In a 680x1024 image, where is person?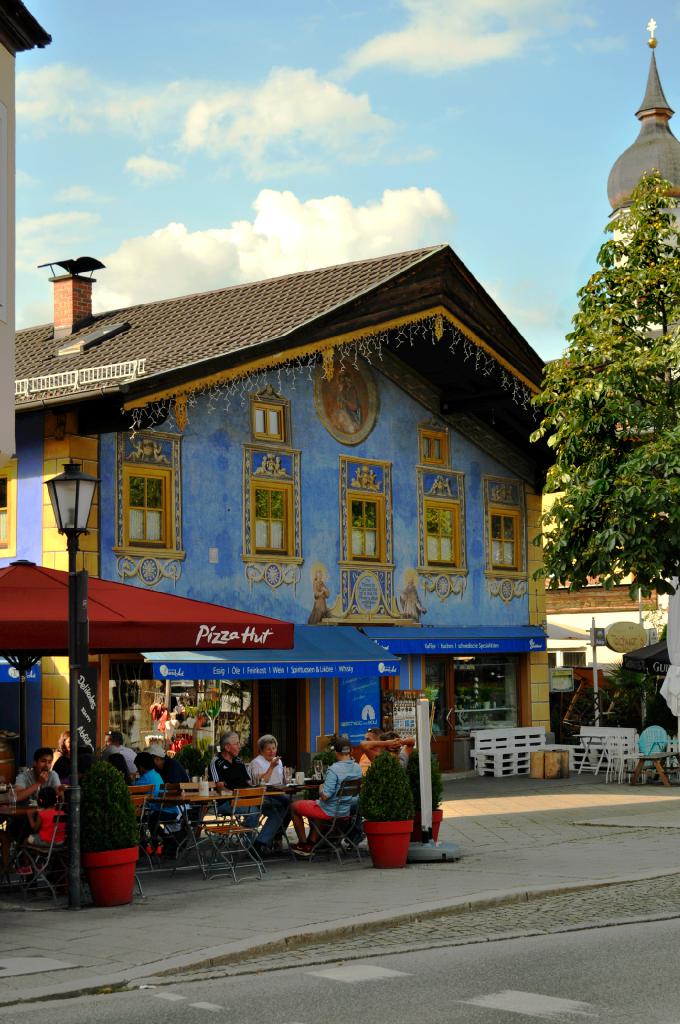
BBox(354, 734, 410, 850).
